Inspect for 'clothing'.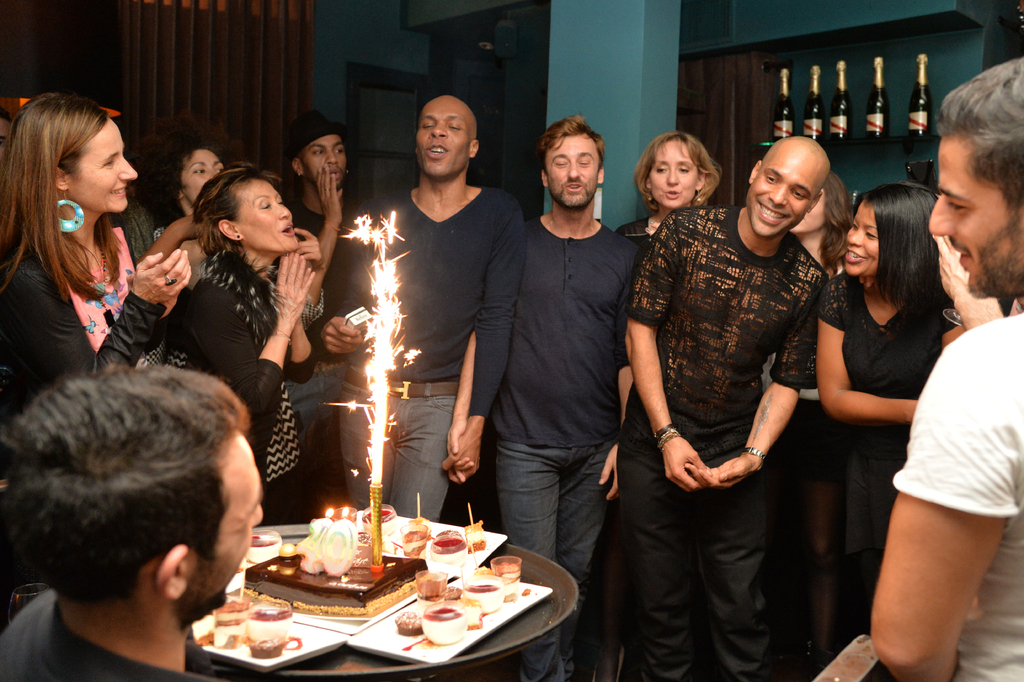
Inspection: [620,204,831,681].
